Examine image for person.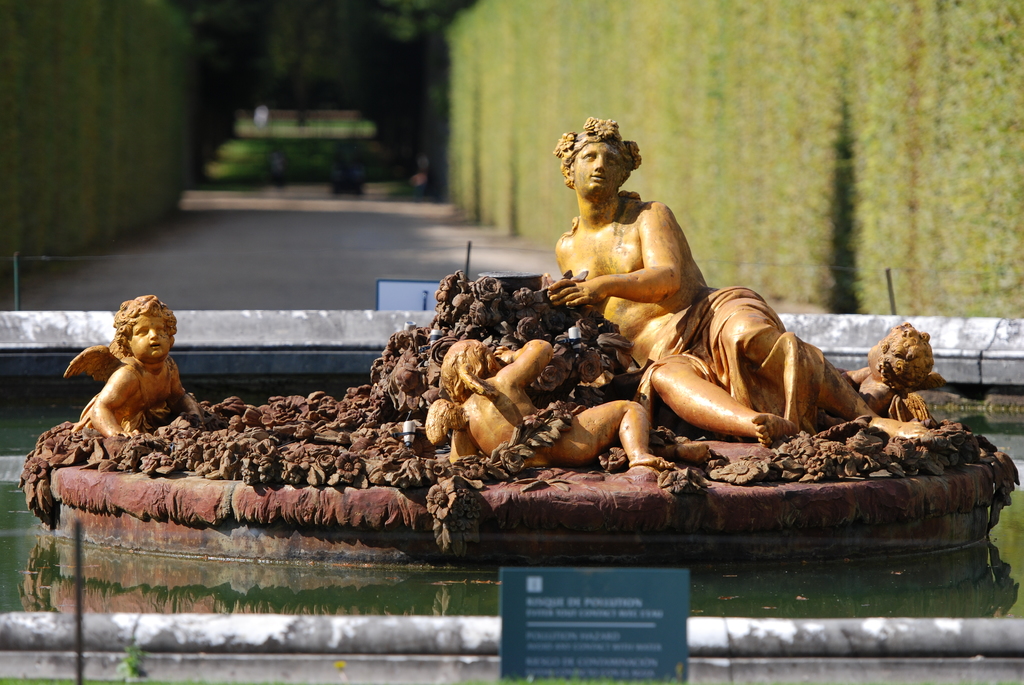
Examination result: bbox=[424, 336, 671, 471].
